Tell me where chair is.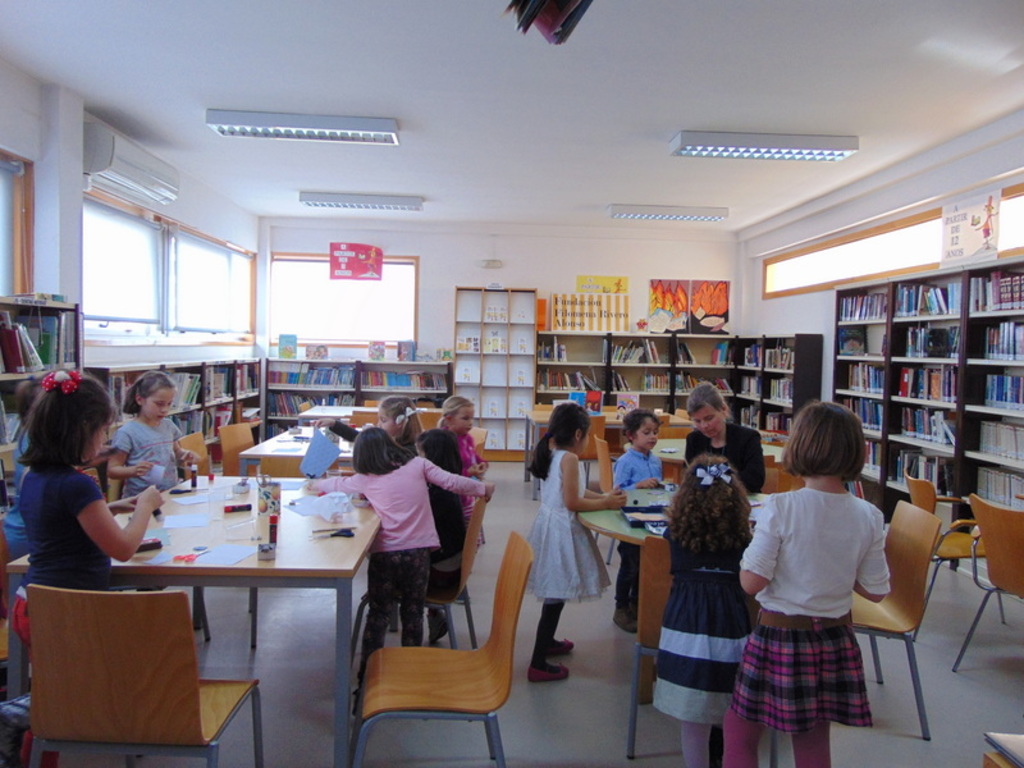
chair is at left=177, top=431, right=224, bottom=475.
